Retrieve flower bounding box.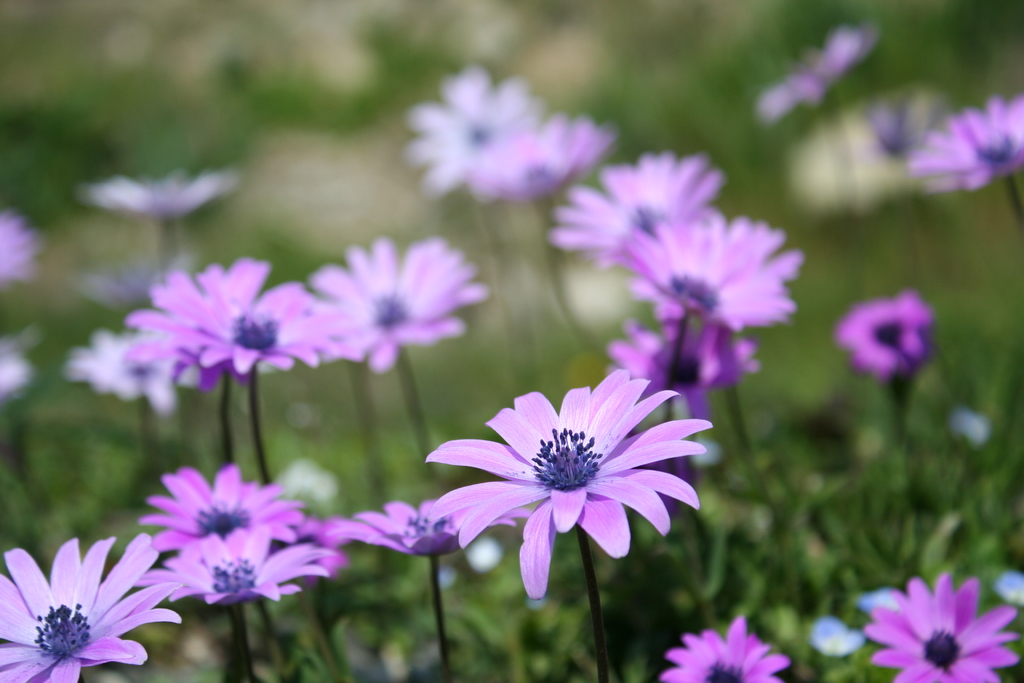
Bounding box: [x1=407, y1=63, x2=532, y2=190].
